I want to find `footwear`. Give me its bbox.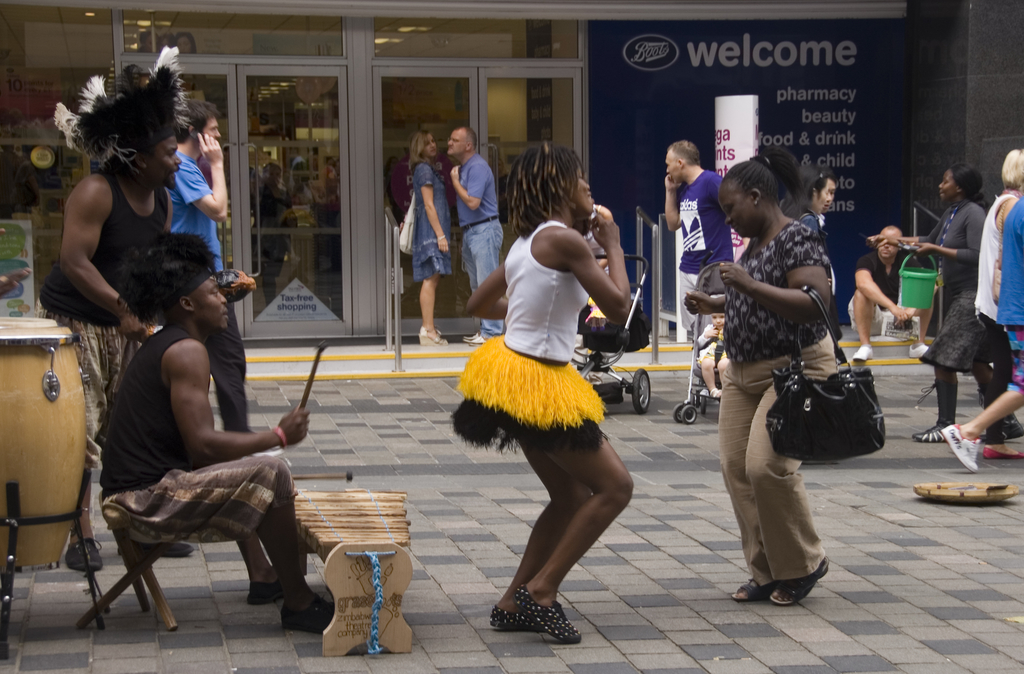
252, 570, 293, 603.
